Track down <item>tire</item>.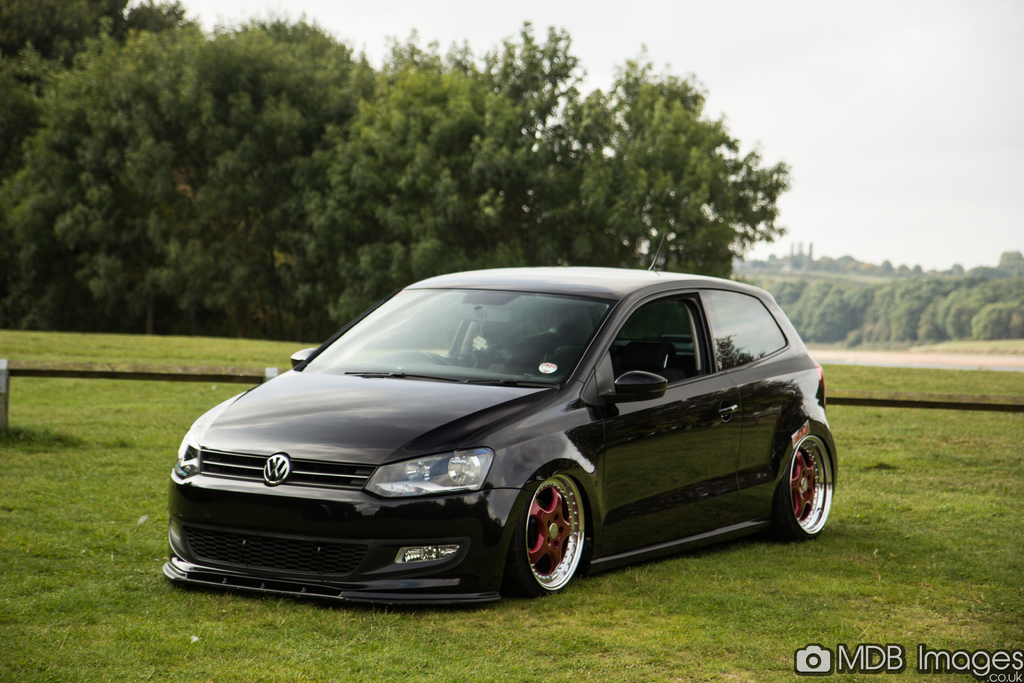
Tracked to 780 434 840 539.
